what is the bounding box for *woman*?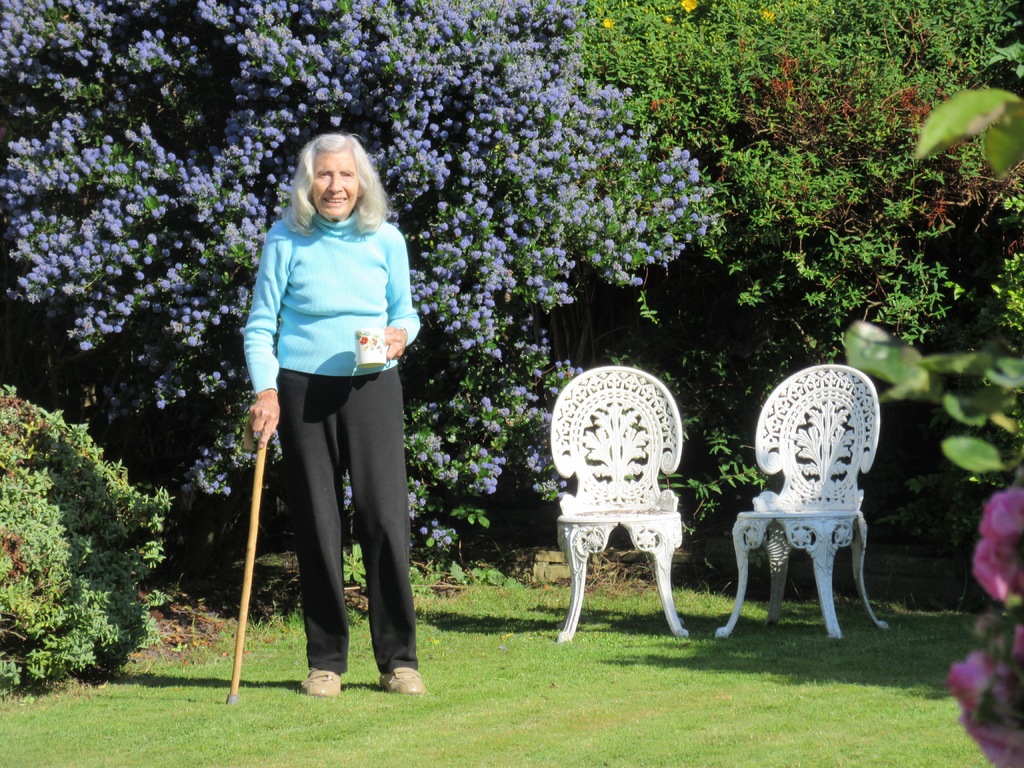
left=234, top=132, right=426, bottom=666.
